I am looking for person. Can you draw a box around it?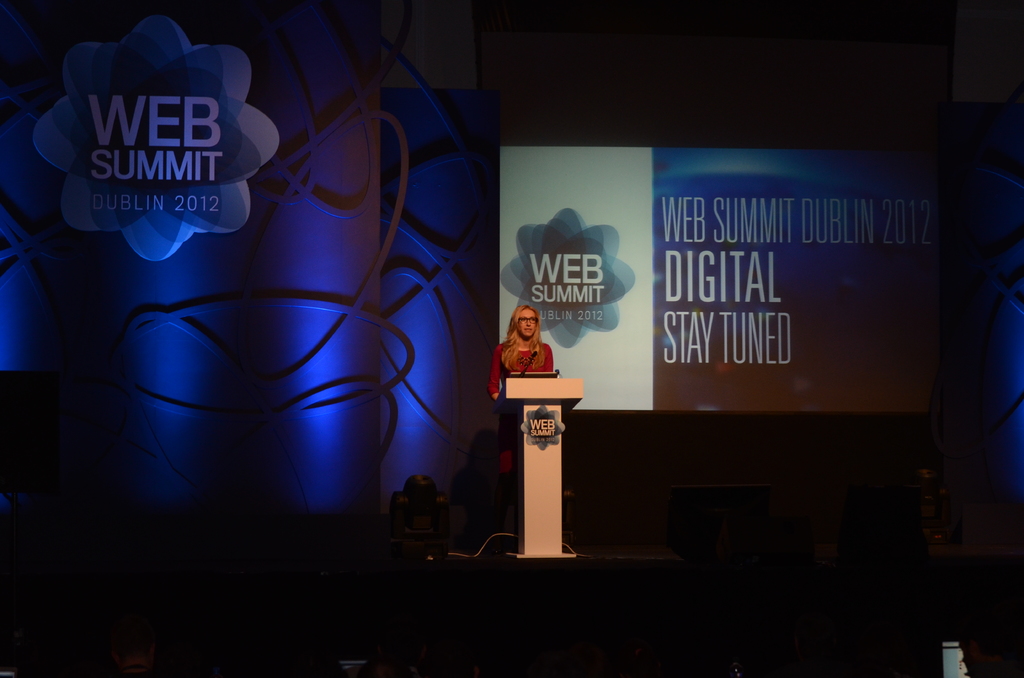
Sure, the bounding box is locate(476, 302, 557, 490).
